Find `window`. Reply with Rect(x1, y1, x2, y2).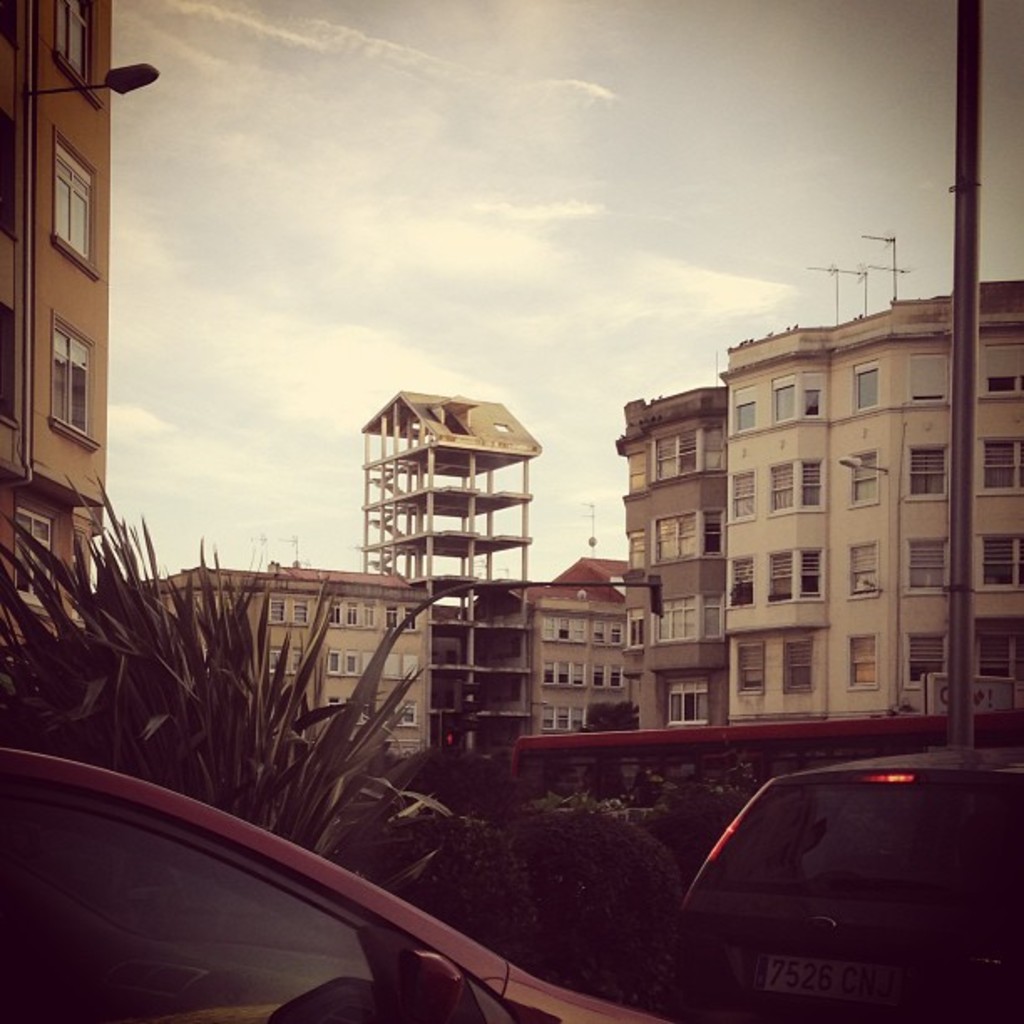
Rect(974, 527, 1022, 586).
